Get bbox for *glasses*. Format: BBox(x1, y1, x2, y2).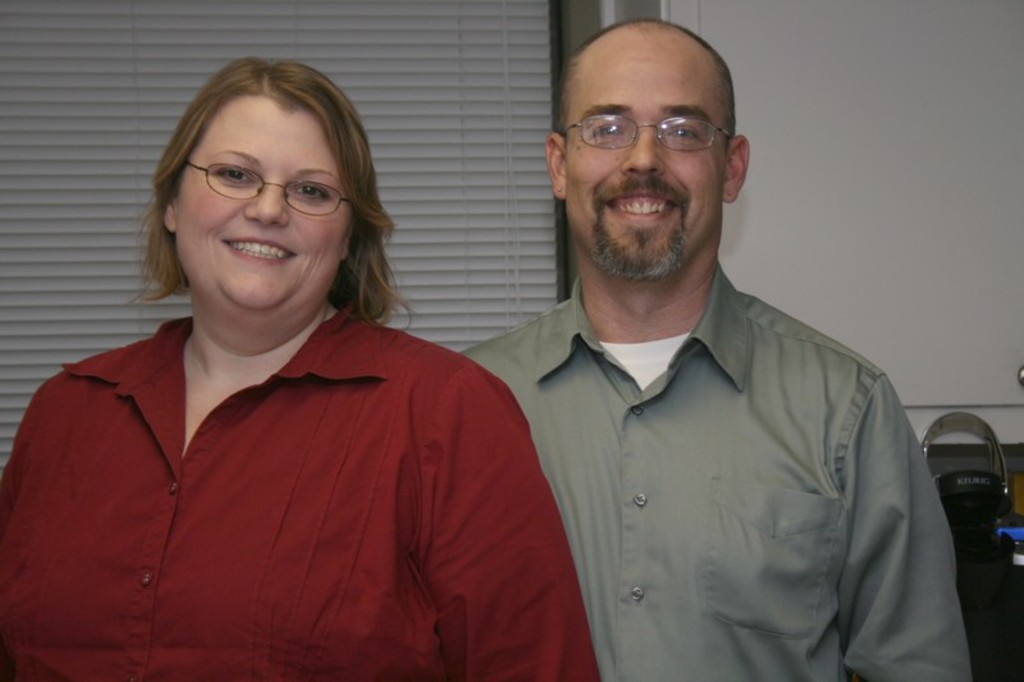
BBox(182, 157, 360, 207).
